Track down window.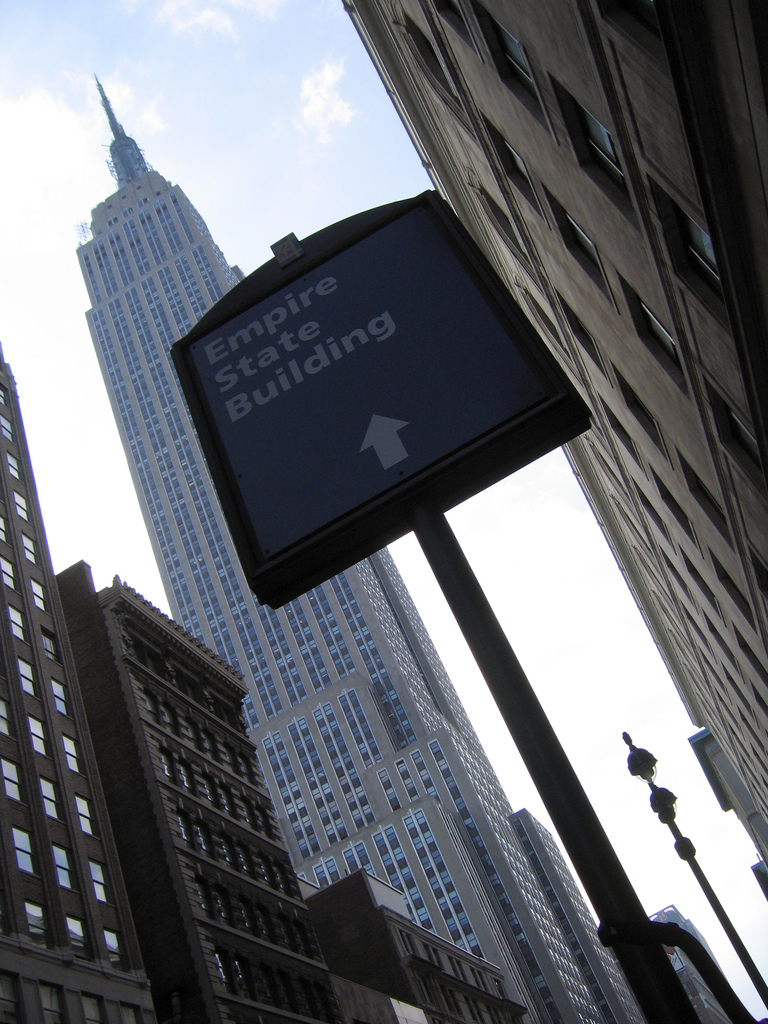
Tracked to crop(50, 836, 79, 889).
